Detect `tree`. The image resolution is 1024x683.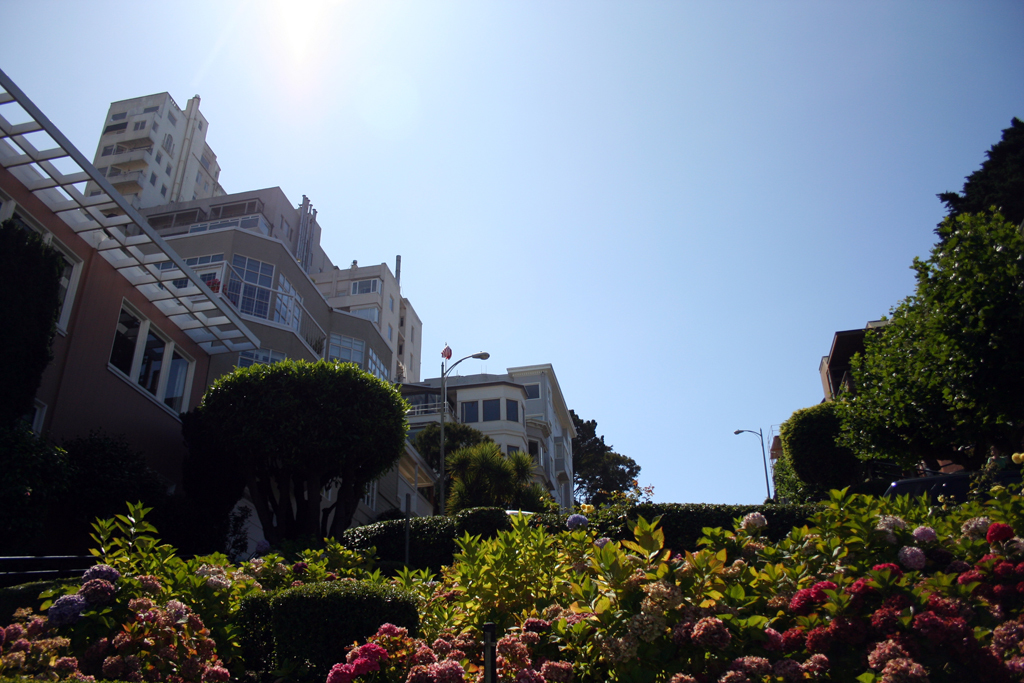
<box>203,360,411,566</box>.
